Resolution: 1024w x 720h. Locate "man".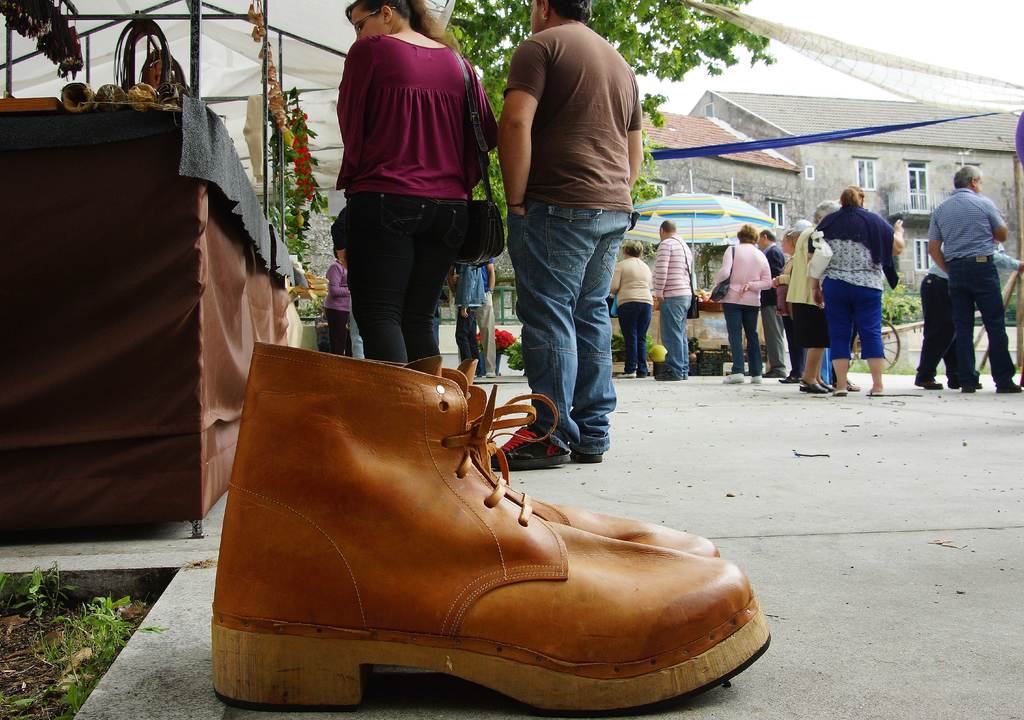
BBox(756, 231, 789, 377).
